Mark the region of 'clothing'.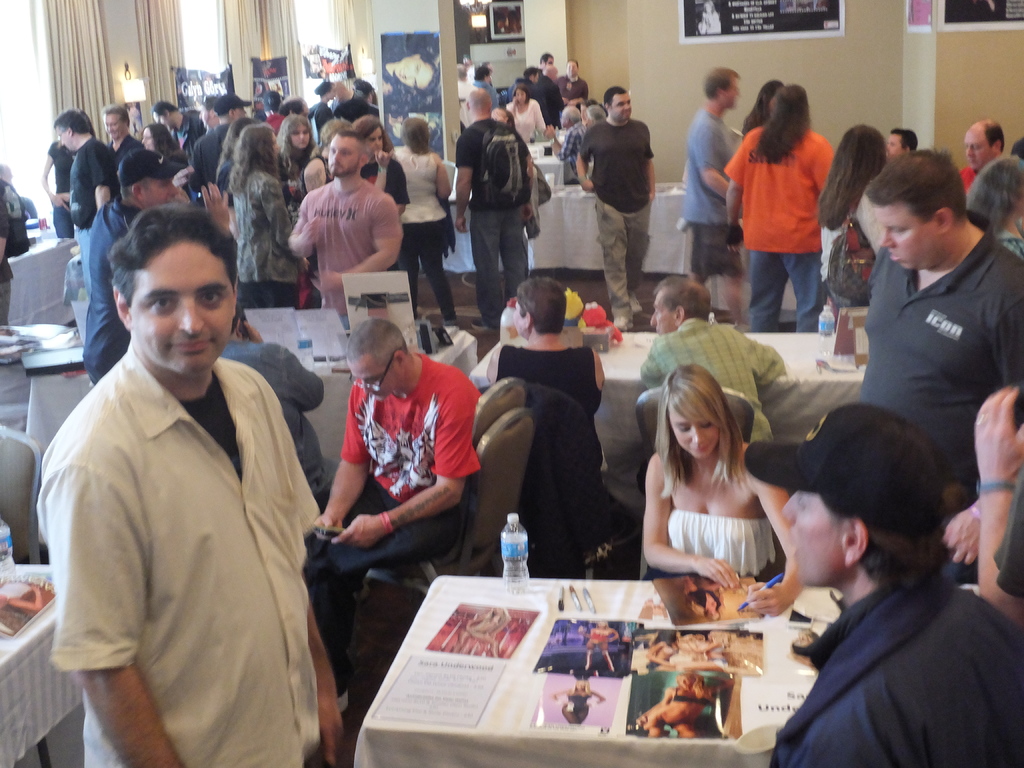
Region: bbox=(0, 179, 14, 332).
